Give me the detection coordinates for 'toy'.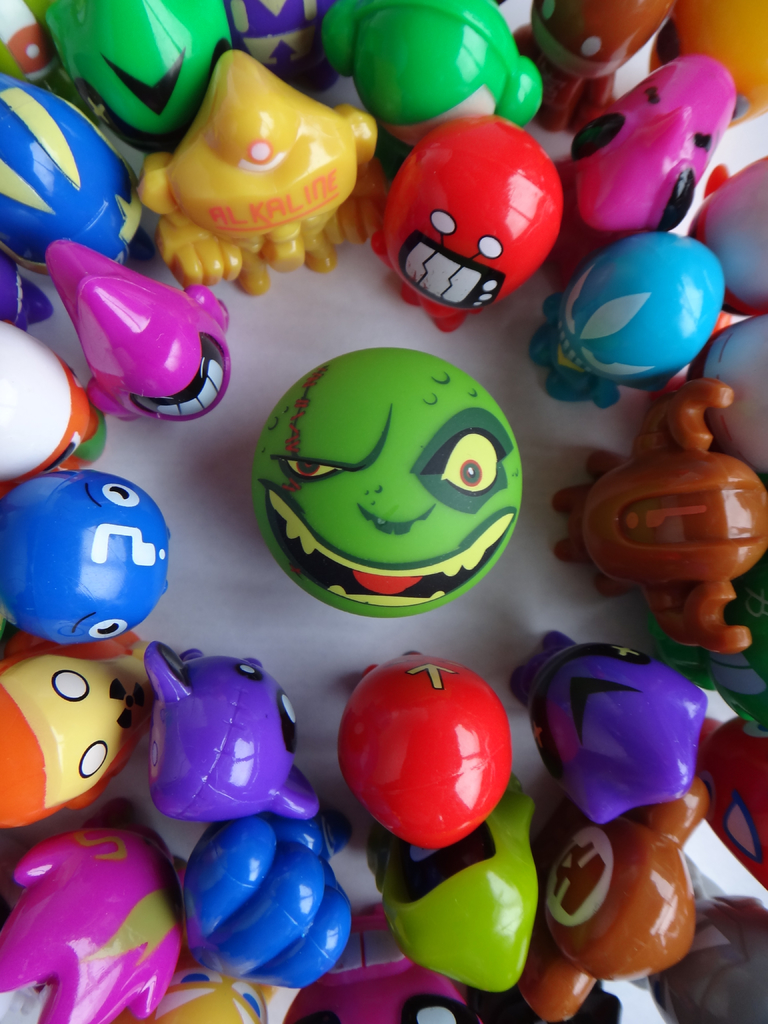
<bbox>543, 776, 698, 1023</bbox>.
